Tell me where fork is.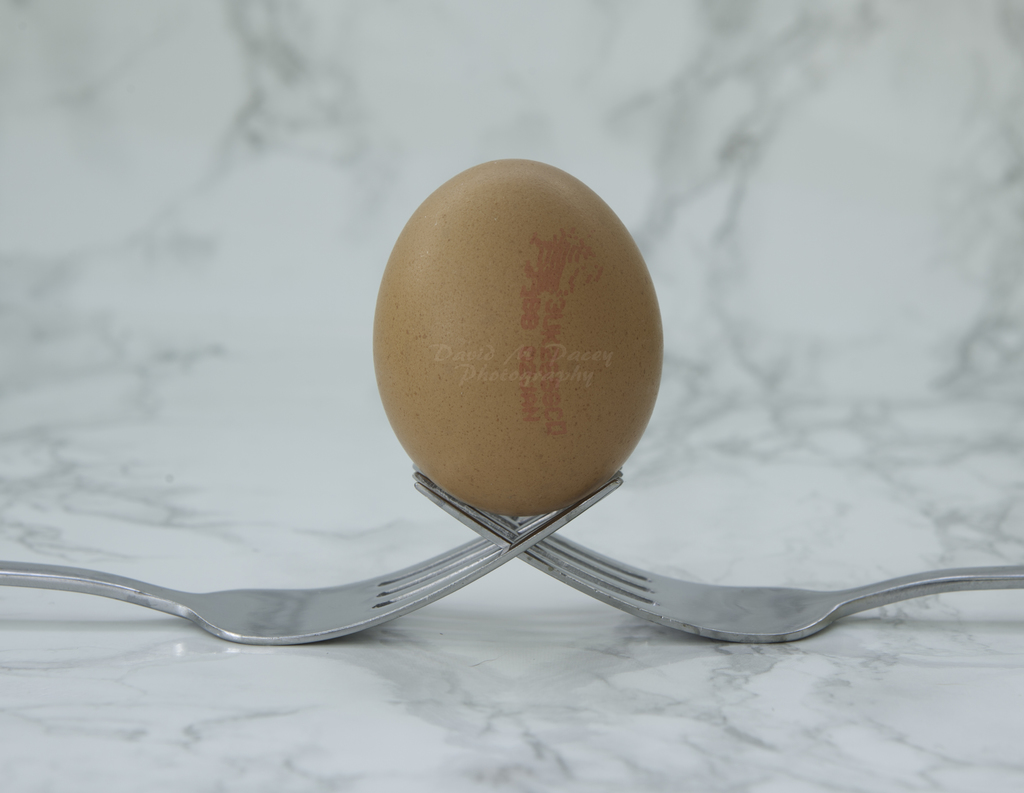
fork is at x1=412, y1=467, x2=1023, y2=645.
